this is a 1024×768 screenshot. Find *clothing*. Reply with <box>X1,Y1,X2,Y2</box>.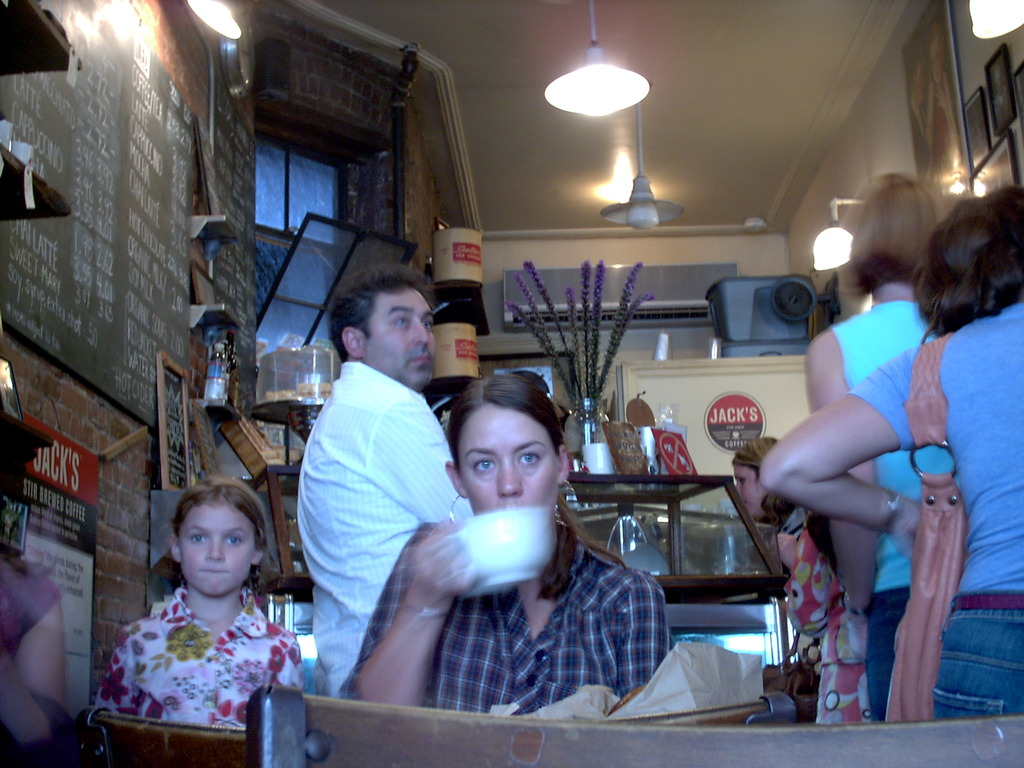
<box>340,521,671,712</box>.
